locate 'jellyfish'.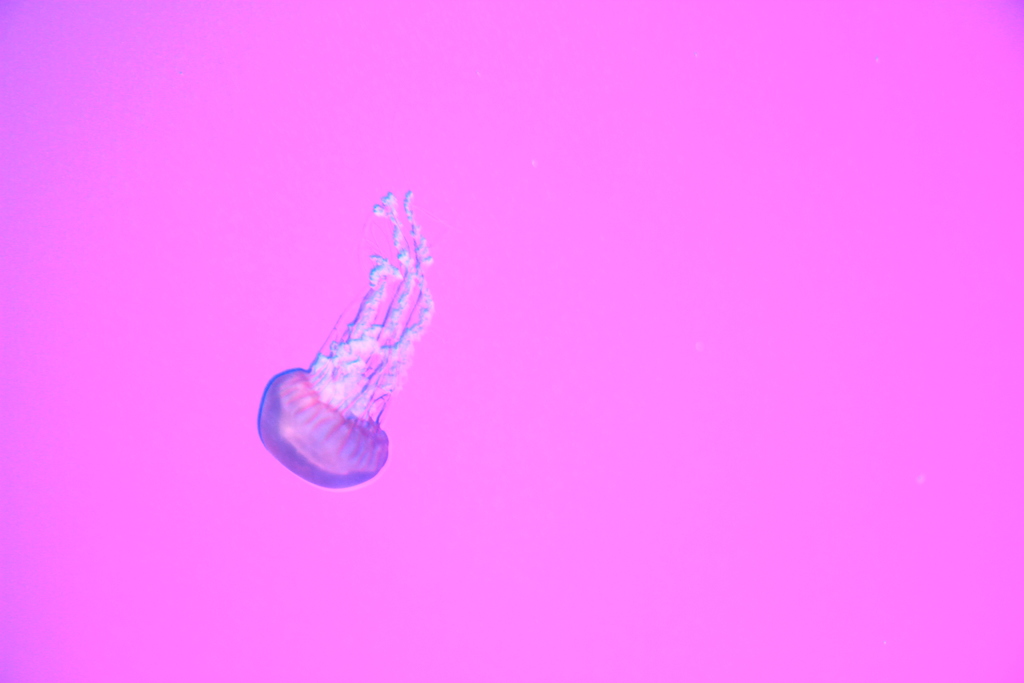
Bounding box: [254, 190, 436, 493].
